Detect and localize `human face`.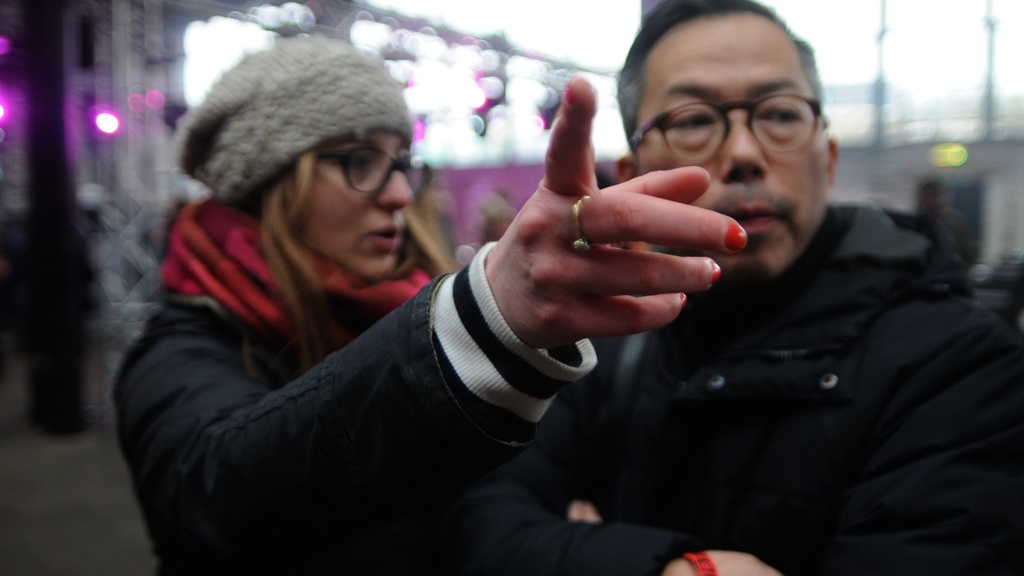
Localized at Rect(635, 12, 829, 273).
